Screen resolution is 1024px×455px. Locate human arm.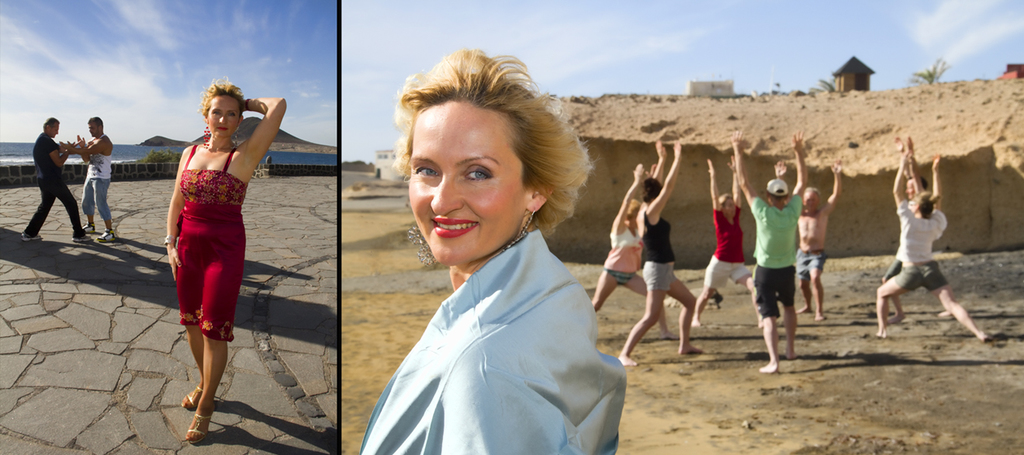
Rect(729, 156, 738, 206).
